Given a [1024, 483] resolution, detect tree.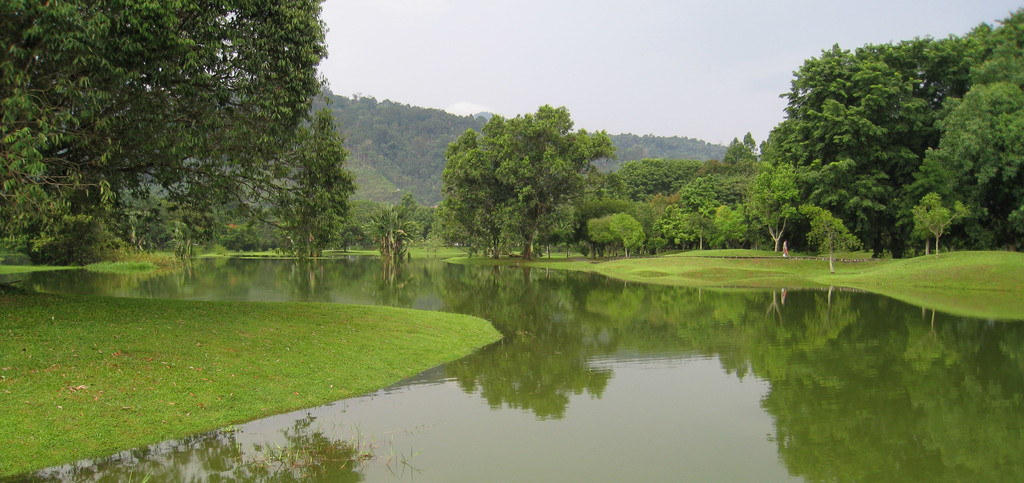
(x1=389, y1=190, x2=420, y2=236).
